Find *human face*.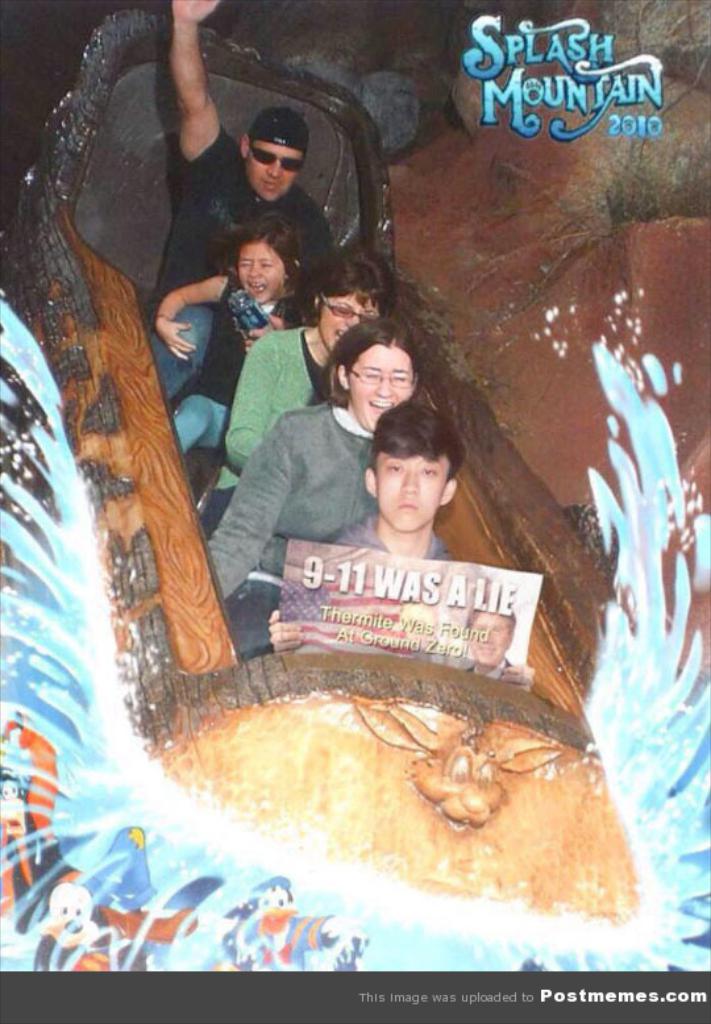
[471, 611, 516, 665].
